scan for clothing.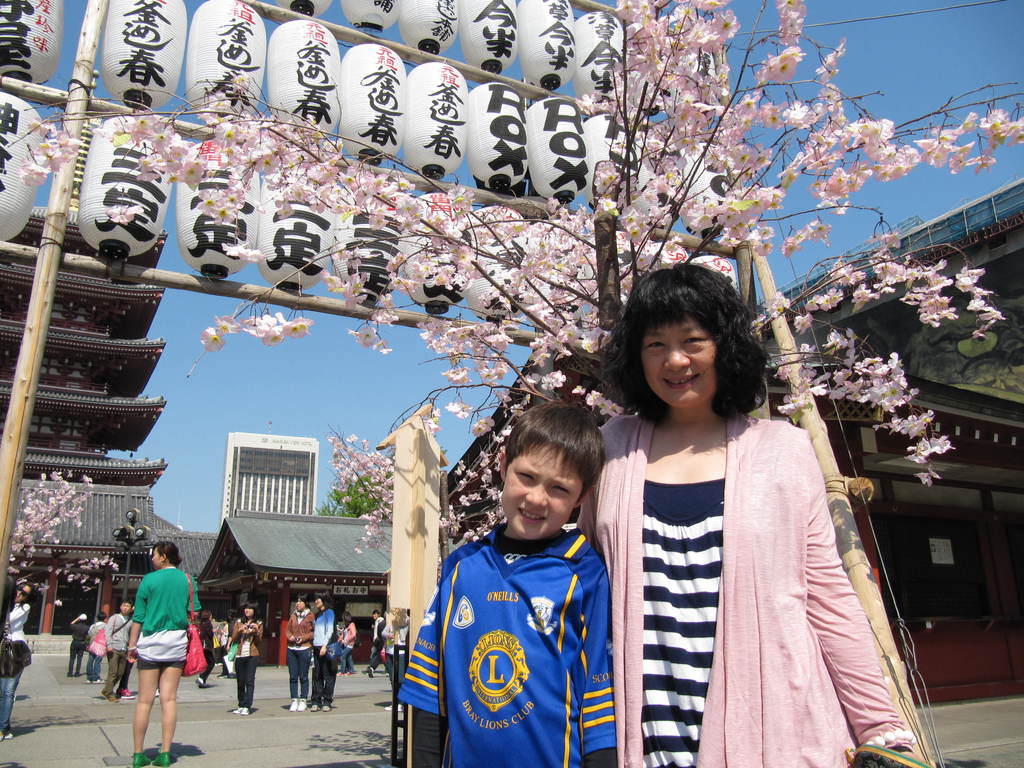
Scan result: l=102, t=610, r=128, b=699.
